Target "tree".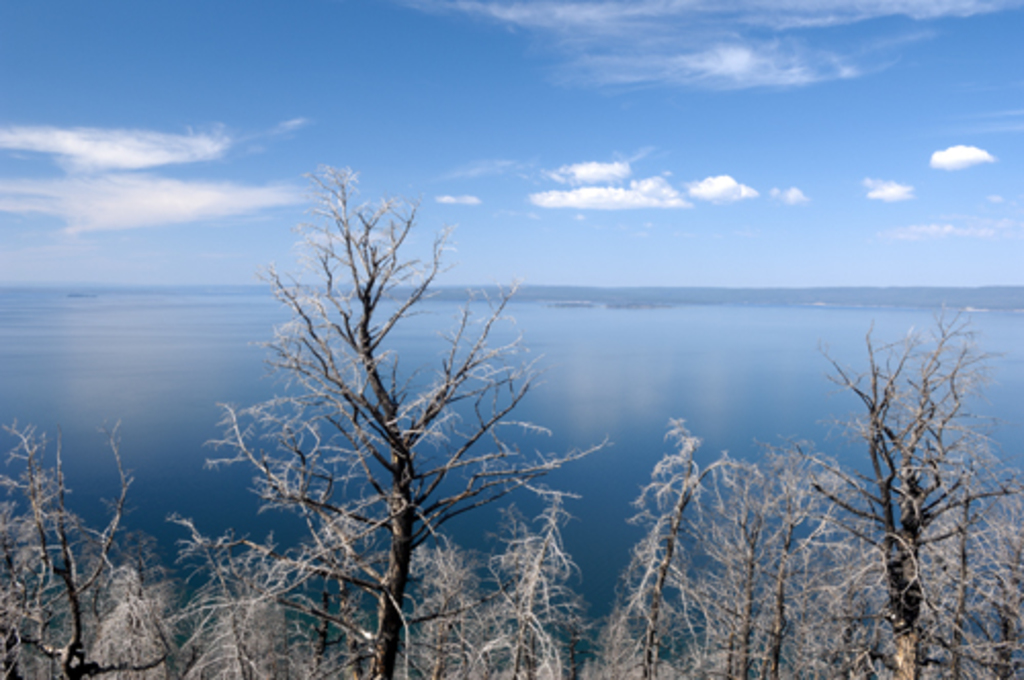
Target region: (x1=0, y1=418, x2=188, y2=678).
